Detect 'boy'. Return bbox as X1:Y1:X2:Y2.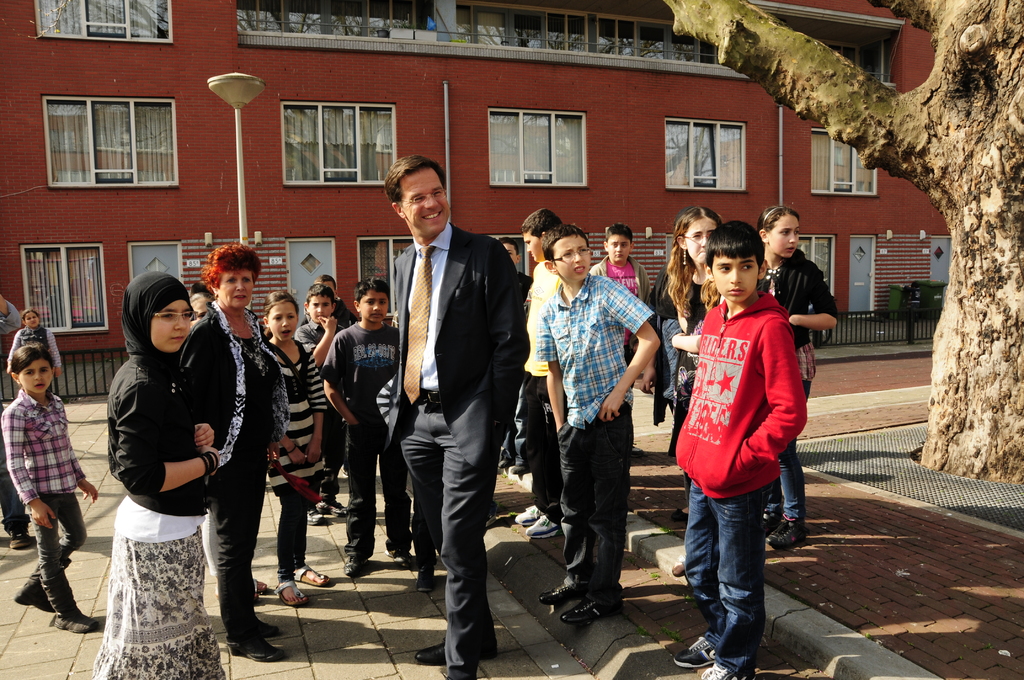
500:238:533:467.
